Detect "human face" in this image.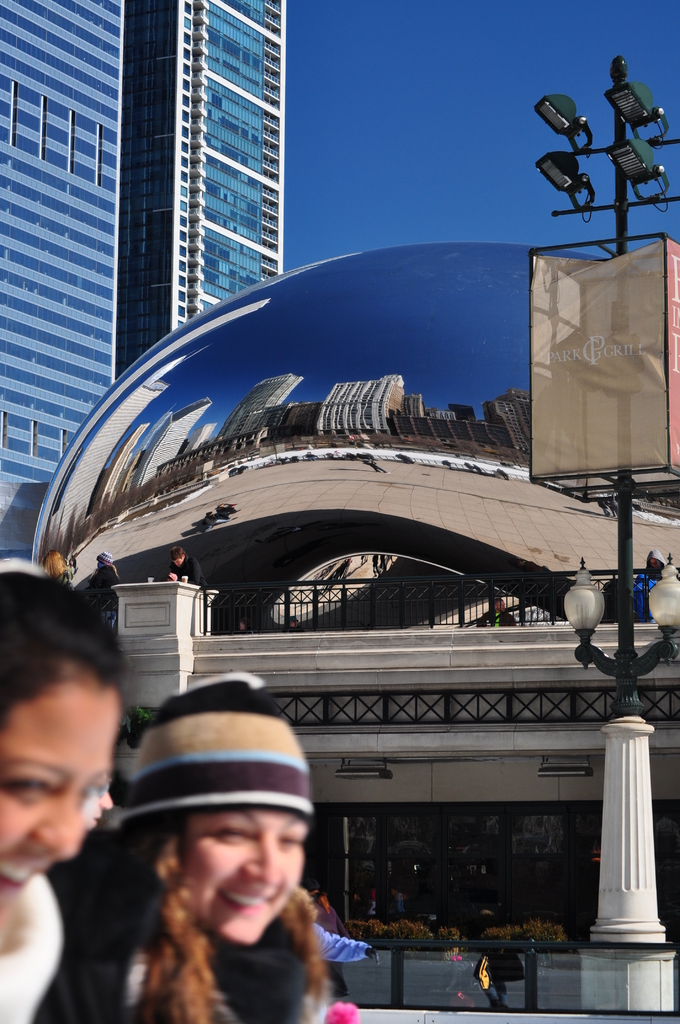
Detection: (x1=177, y1=810, x2=300, y2=941).
